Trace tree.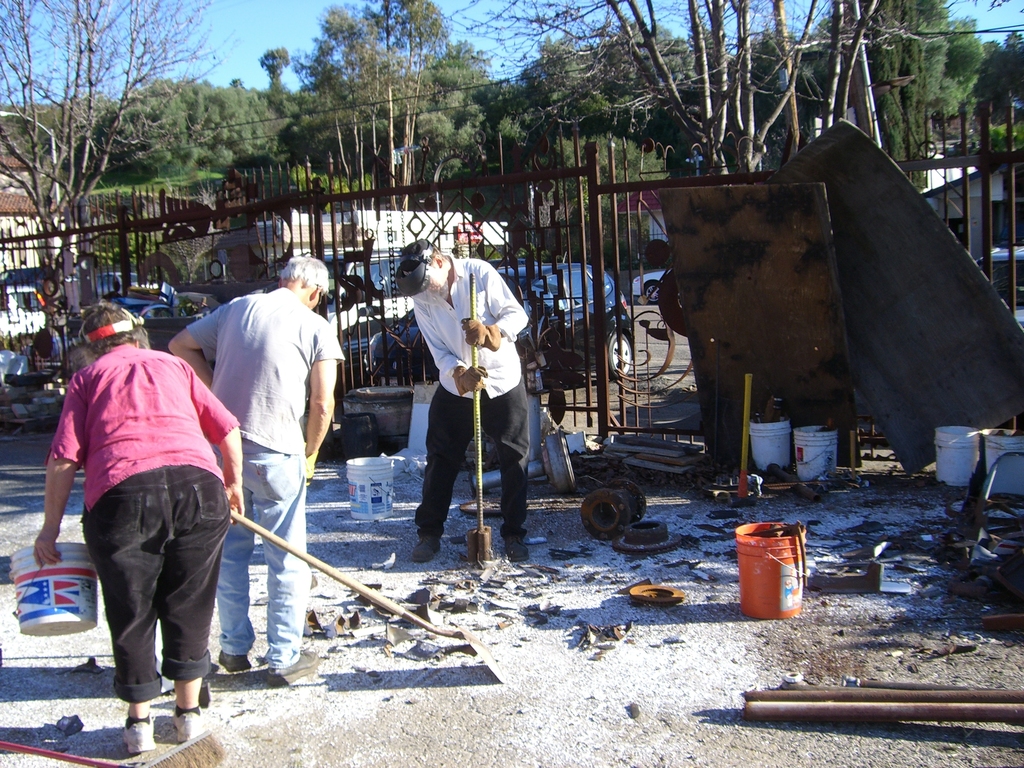
Traced to {"x1": 300, "y1": 7, "x2": 379, "y2": 194}.
